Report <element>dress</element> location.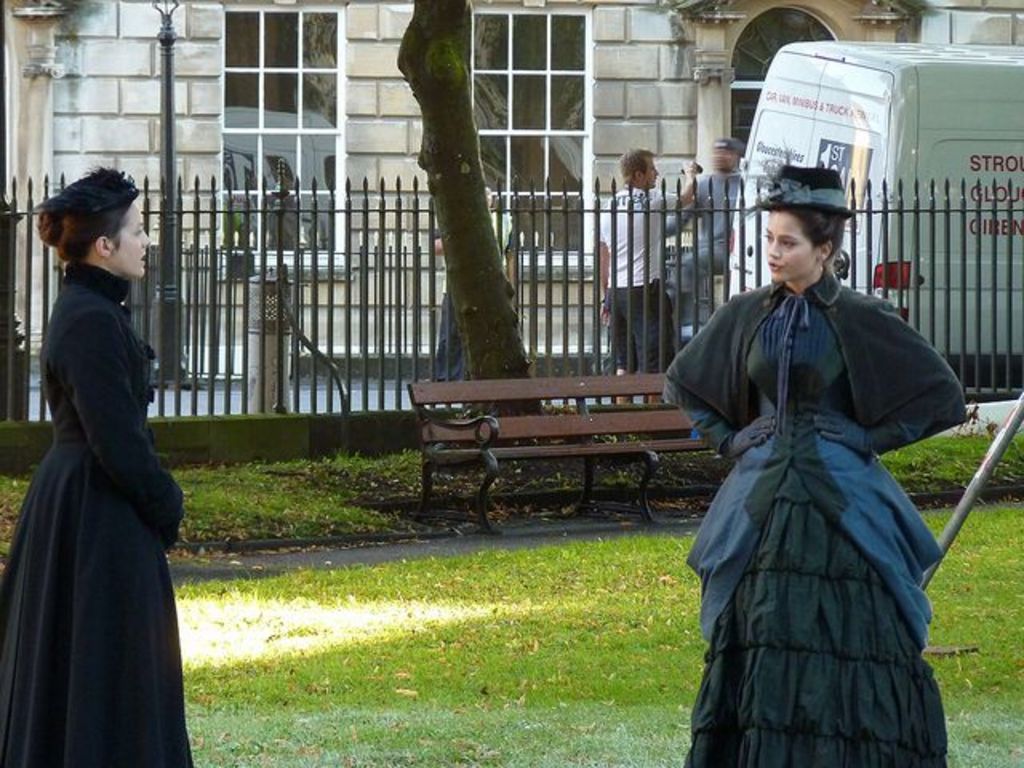
Report: l=0, t=261, r=194, b=766.
